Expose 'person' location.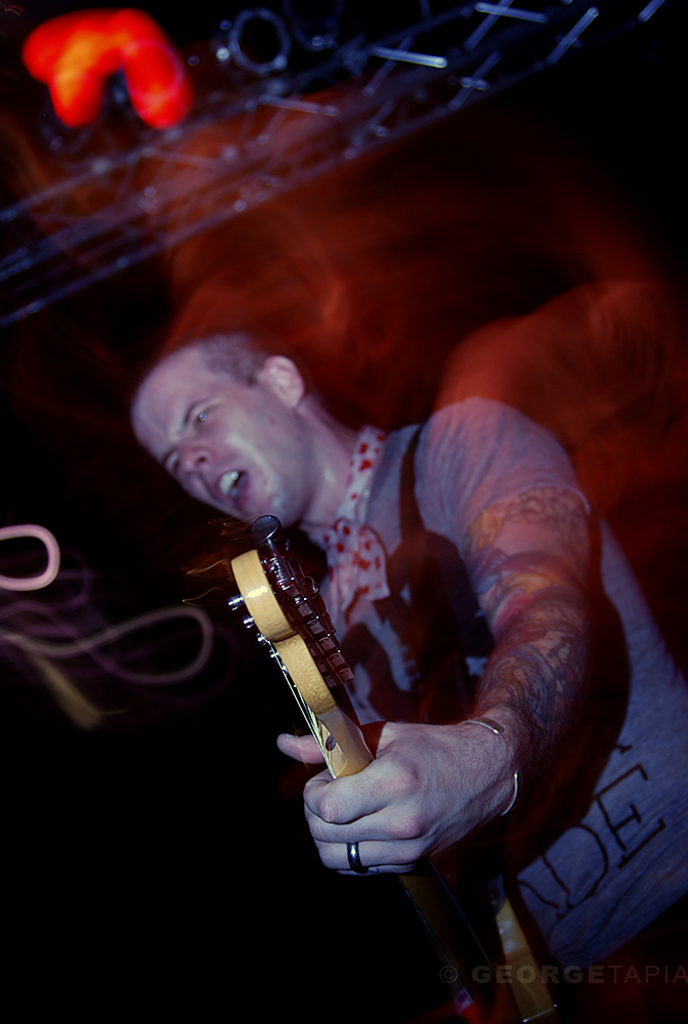
Exposed at crop(134, 328, 687, 1023).
